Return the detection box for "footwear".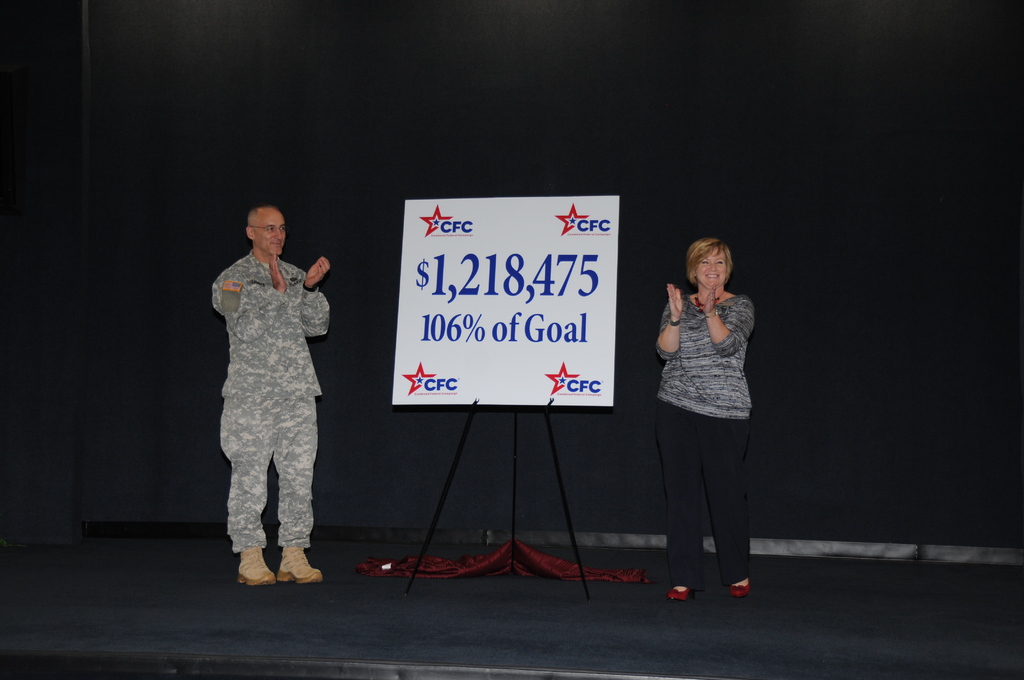
[237,542,274,587].
